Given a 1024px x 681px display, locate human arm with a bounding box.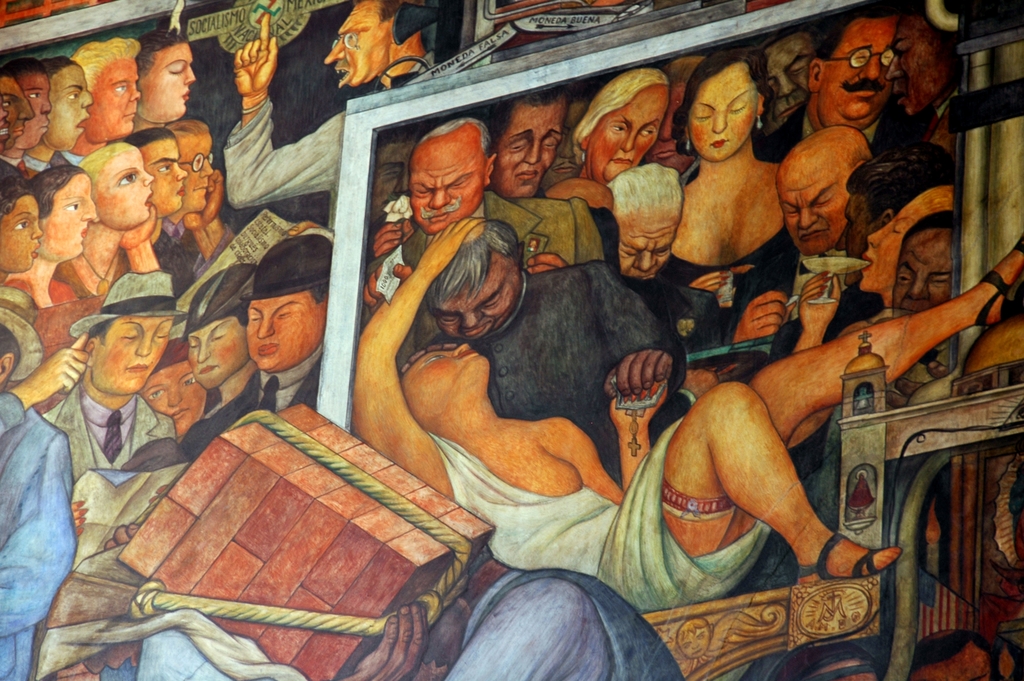
Located: <region>607, 379, 674, 496</region>.
